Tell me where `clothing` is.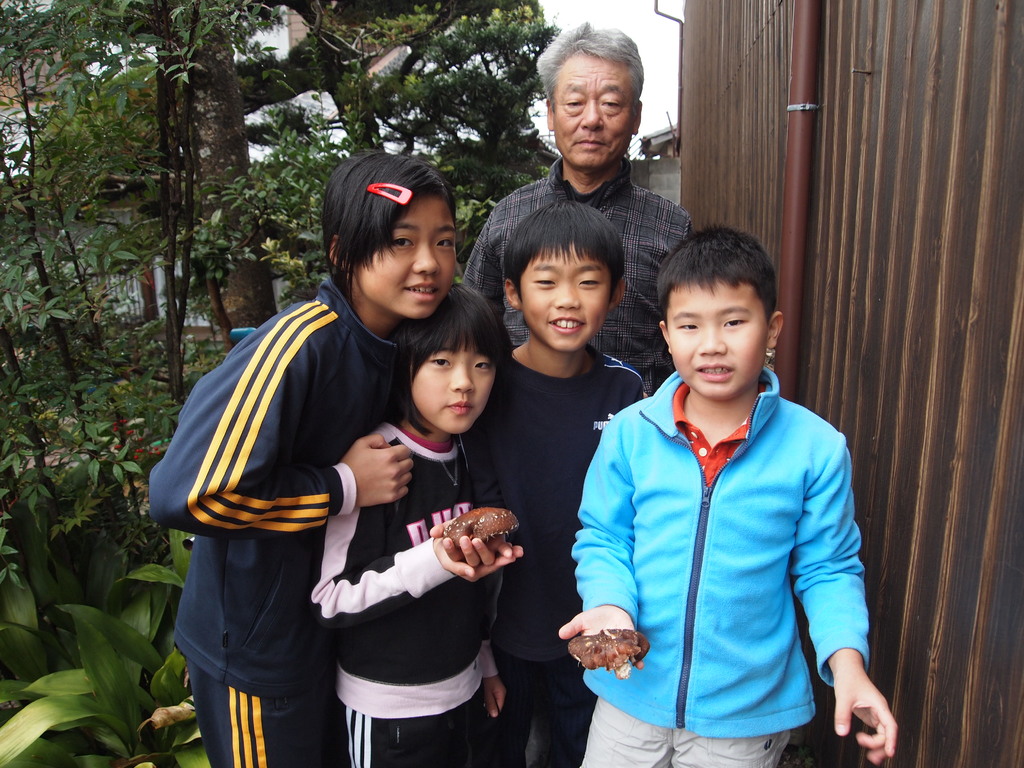
`clothing` is at box(475, 344, 644, 767).
